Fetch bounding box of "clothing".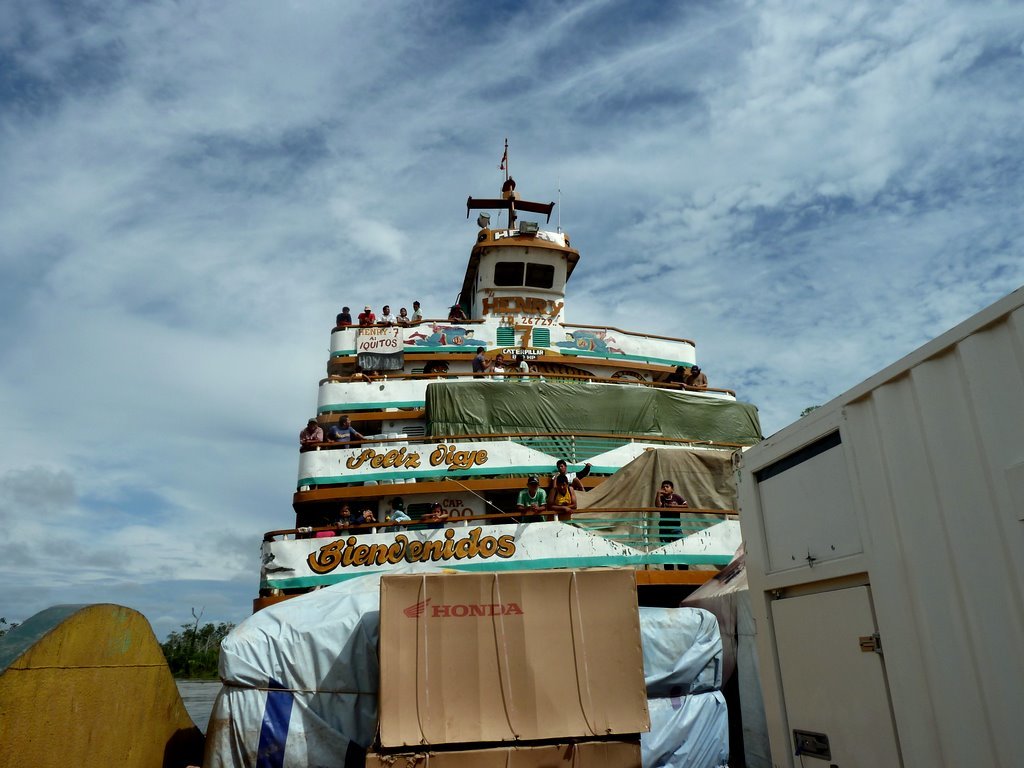
Bbox: rect(408, 306, 422, 321).
